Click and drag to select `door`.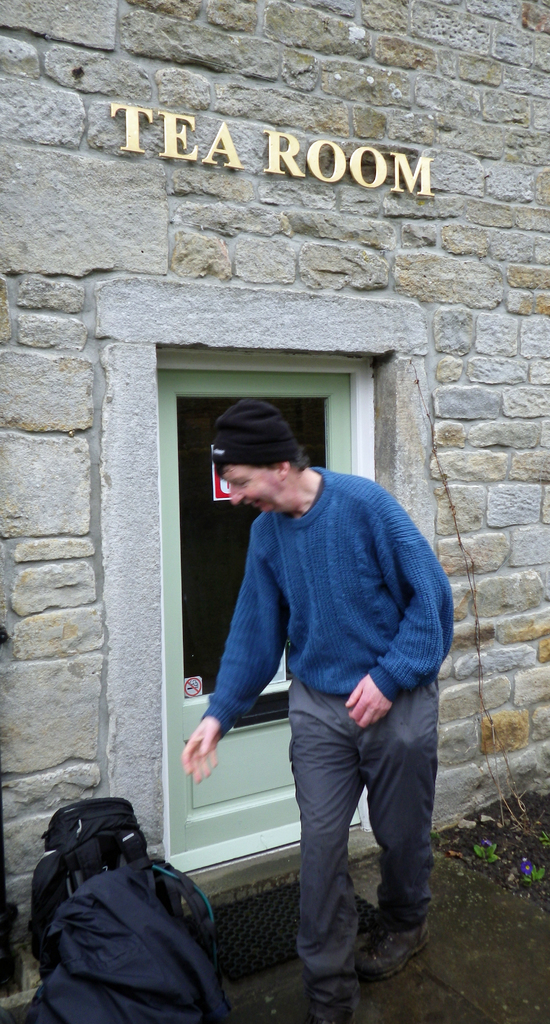
Selection: [161, 361, 379, 865].
